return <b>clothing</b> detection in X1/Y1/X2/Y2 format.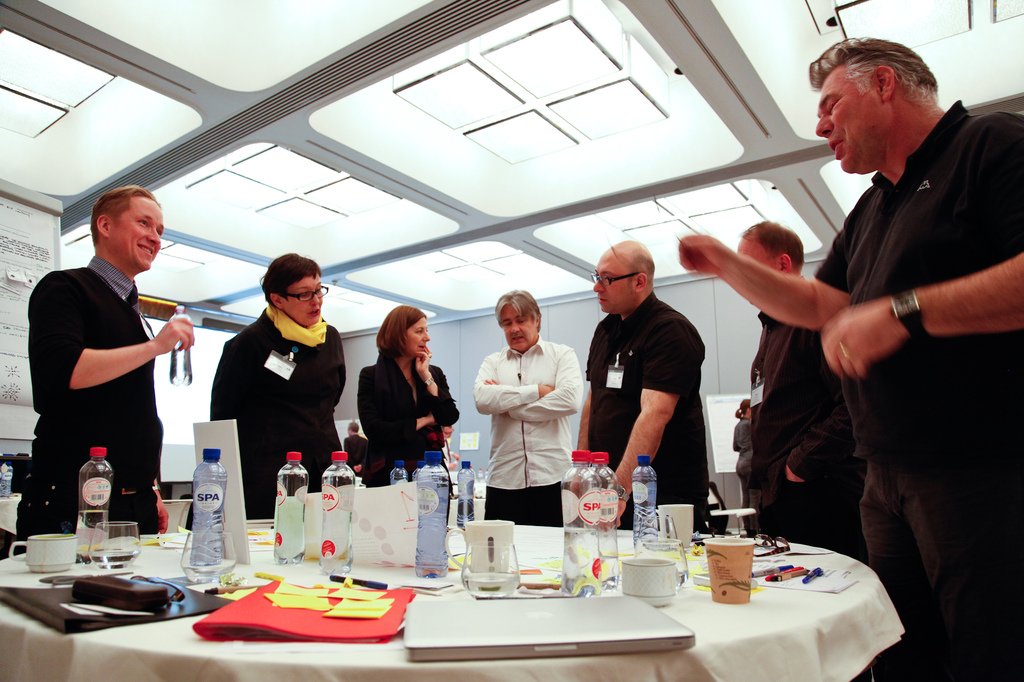
732/417/753/532.
